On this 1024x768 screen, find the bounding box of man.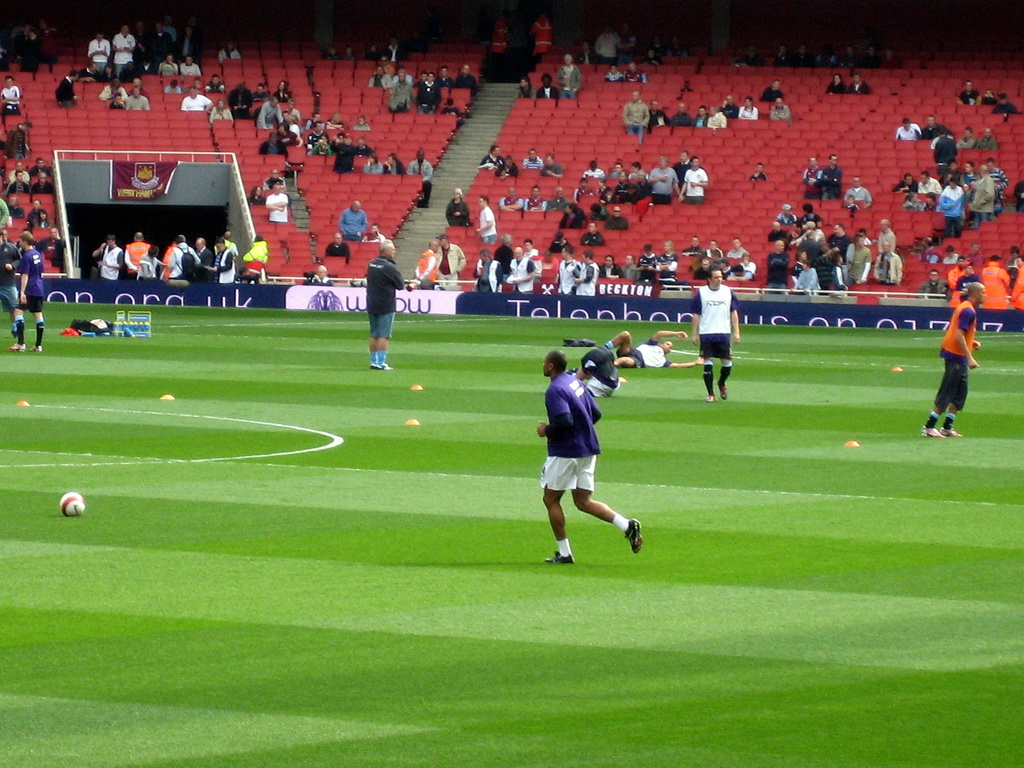
Bounding box: box=[803, 155, 828, 201].
